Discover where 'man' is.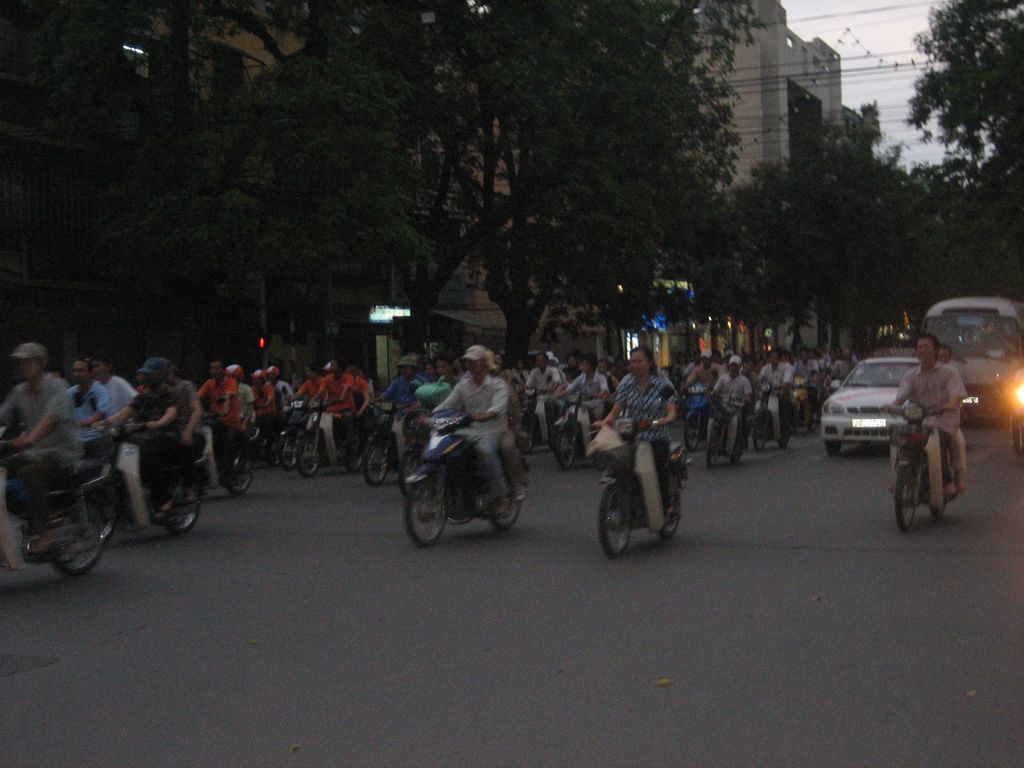
Discovered at bbox=[195, 353, 239, 470].
